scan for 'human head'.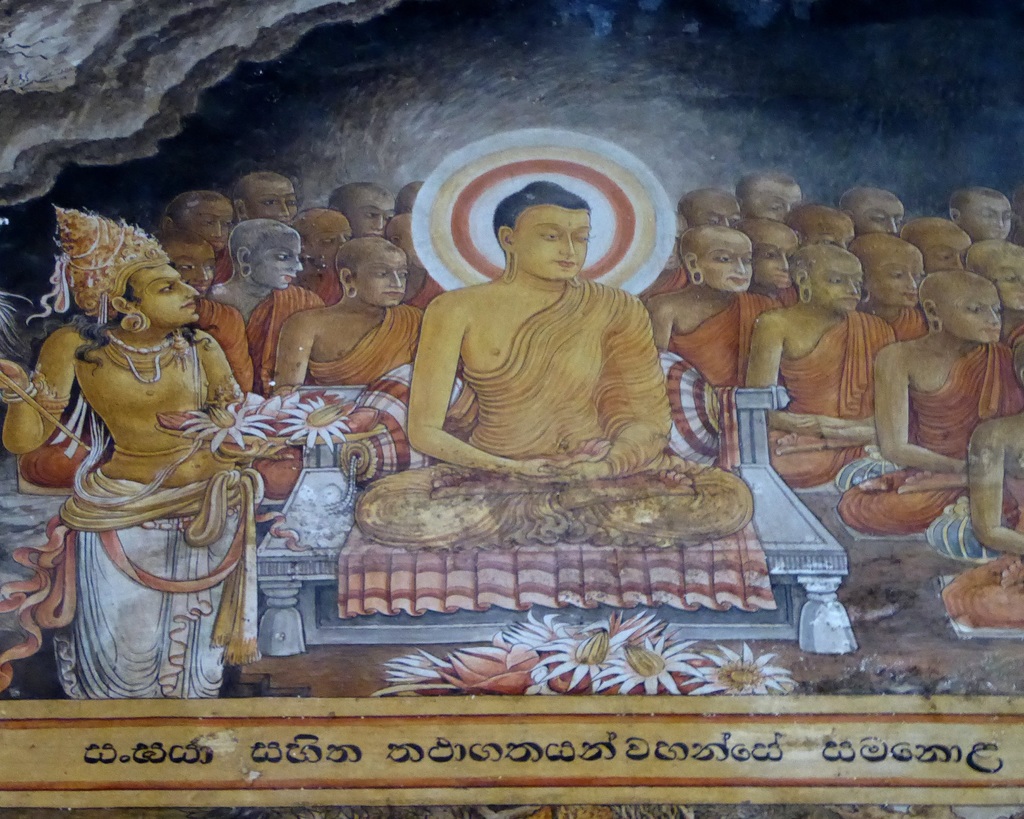
Scan result: bbox=(396, 181, 427, 207).
